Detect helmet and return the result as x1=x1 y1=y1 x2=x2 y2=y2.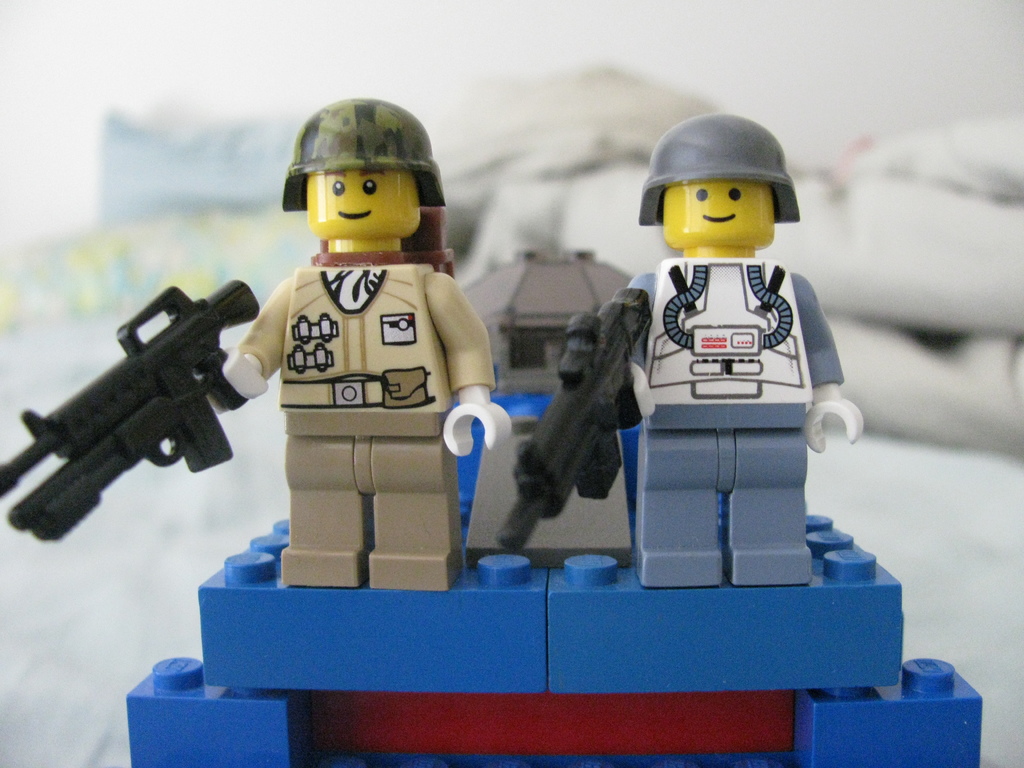
x1=636 y1=111 x2=801 y2=229.
